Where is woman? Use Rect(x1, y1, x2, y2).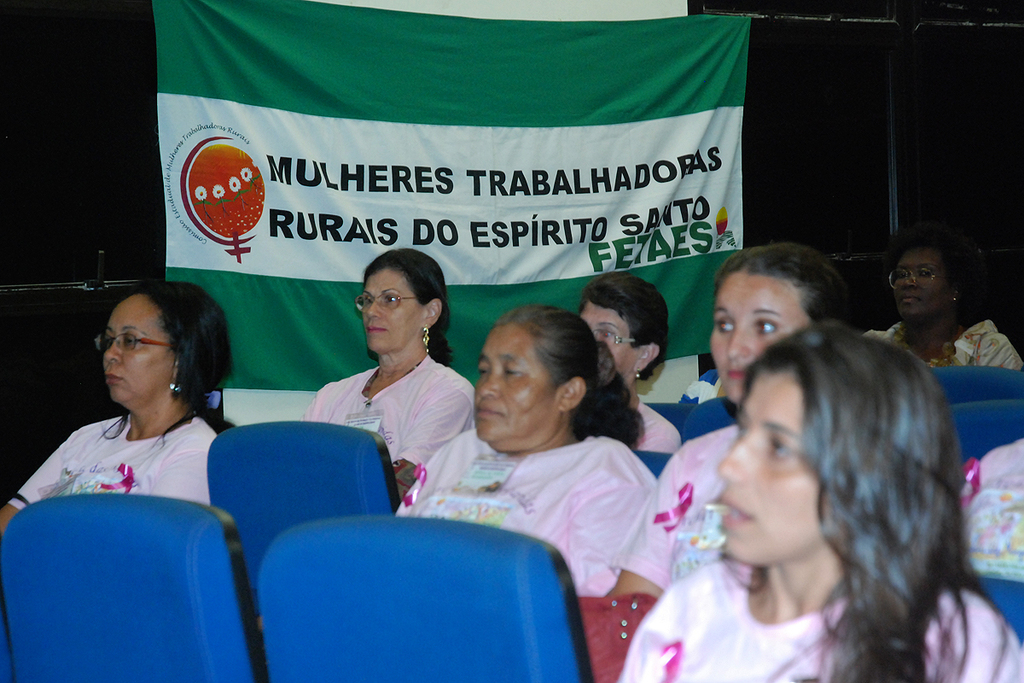
Rect(612, 321, 1023, 682).
